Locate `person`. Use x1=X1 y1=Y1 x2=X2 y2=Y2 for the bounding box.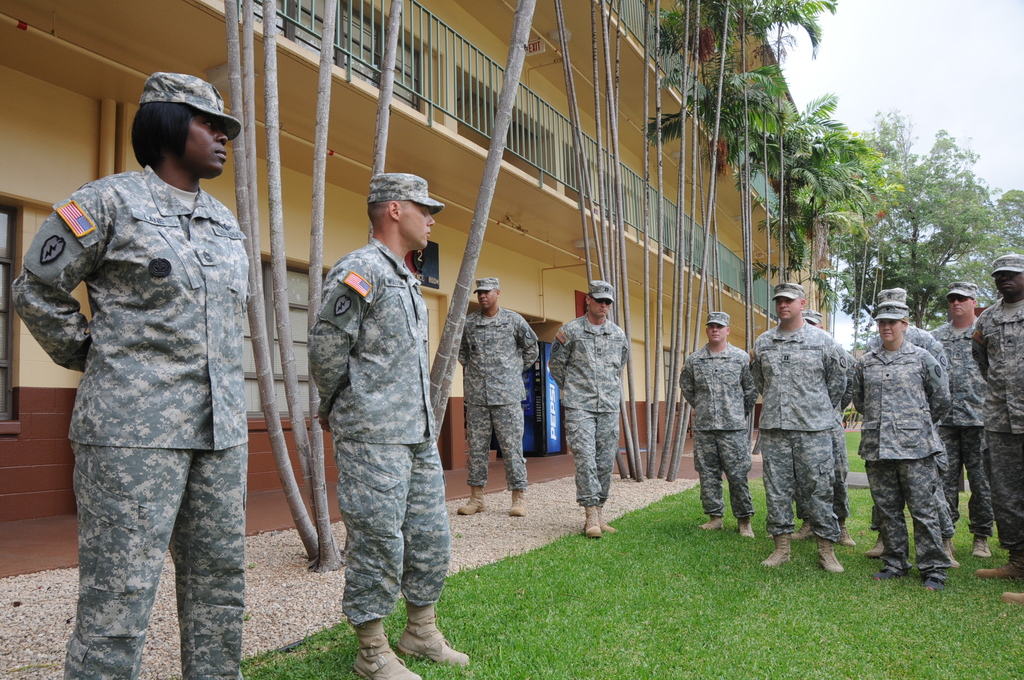
x1=6 y1=63 x2=246 y2=679.
